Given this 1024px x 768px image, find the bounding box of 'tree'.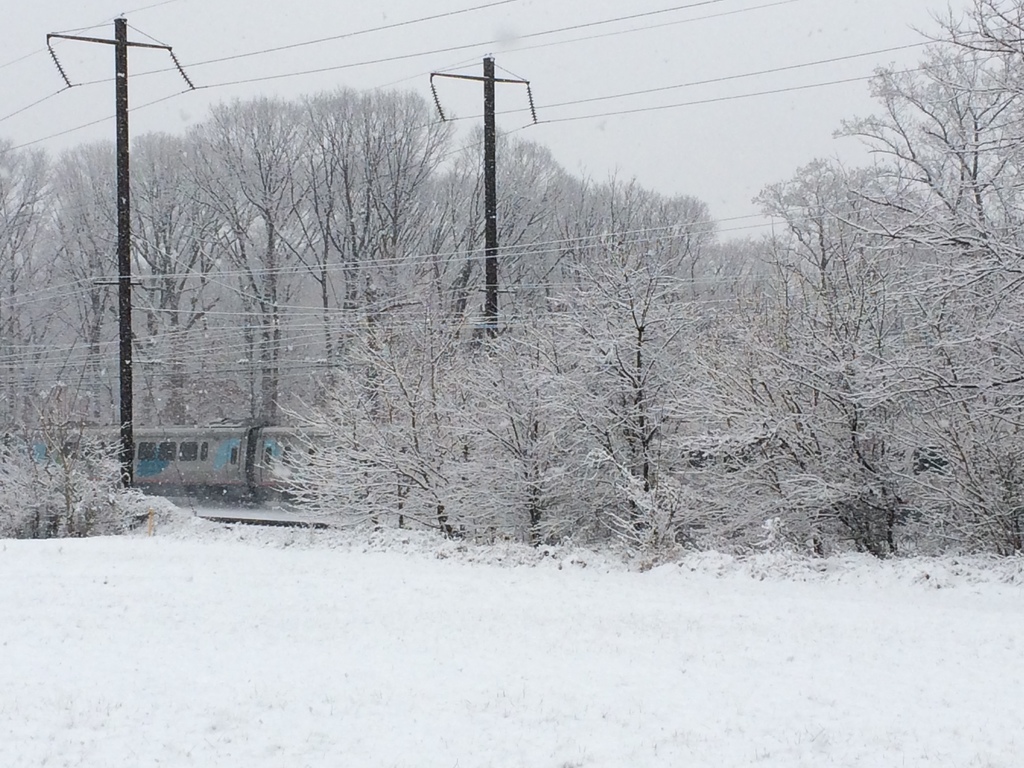
region(0, 137, 64, 431).
